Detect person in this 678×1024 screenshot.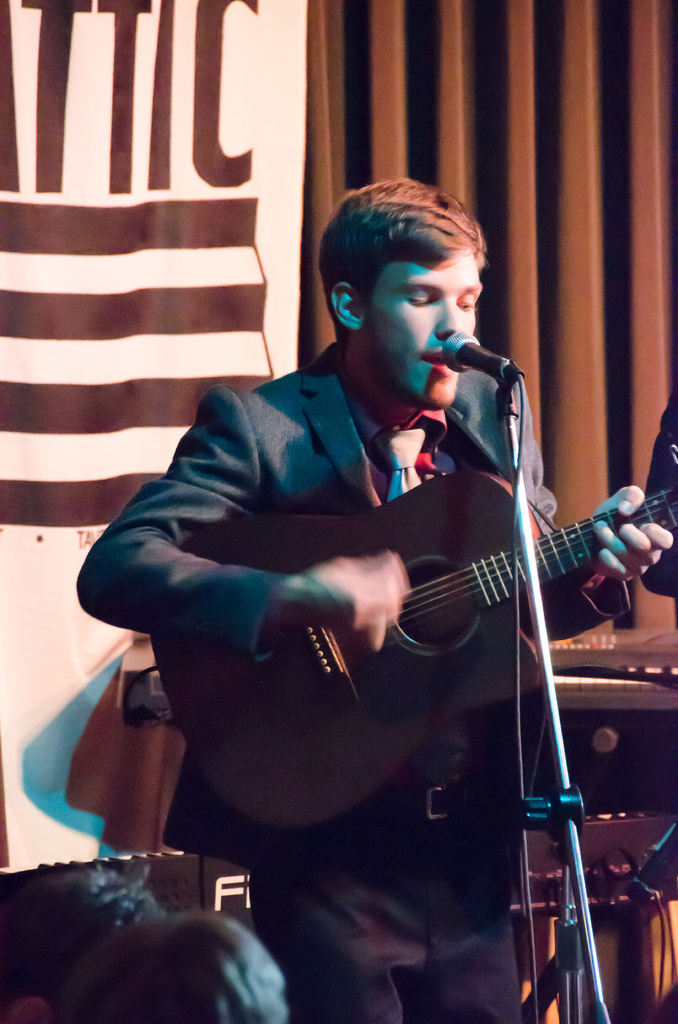
Detection: <region>641, 393, 677, 622</region>.
